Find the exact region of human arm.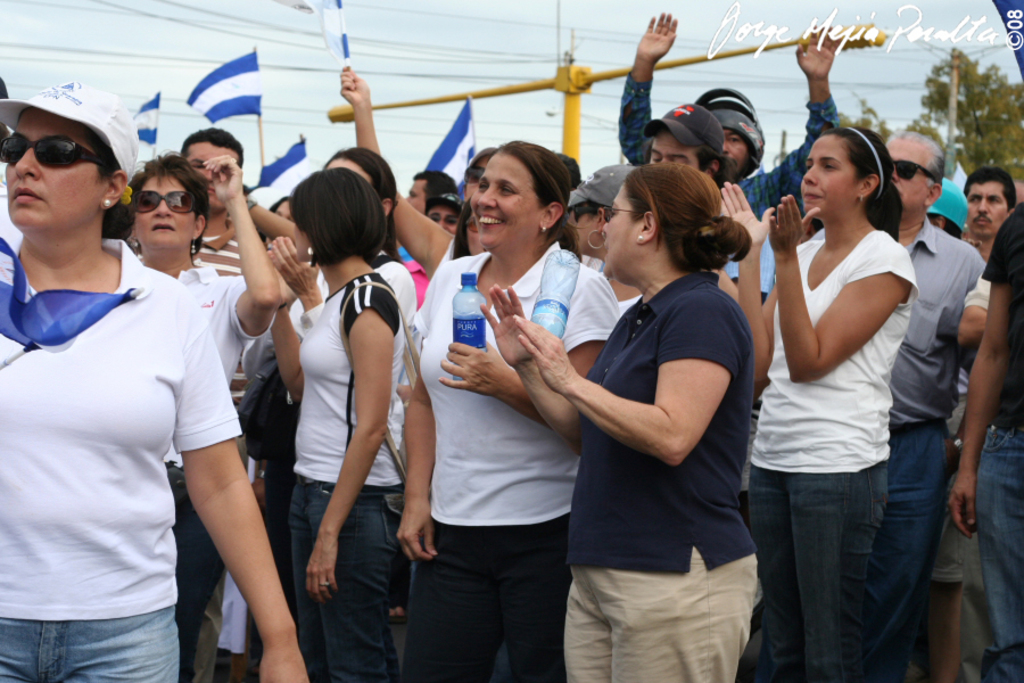
Exact region: <region>513, 290, 735, 466</region>.
